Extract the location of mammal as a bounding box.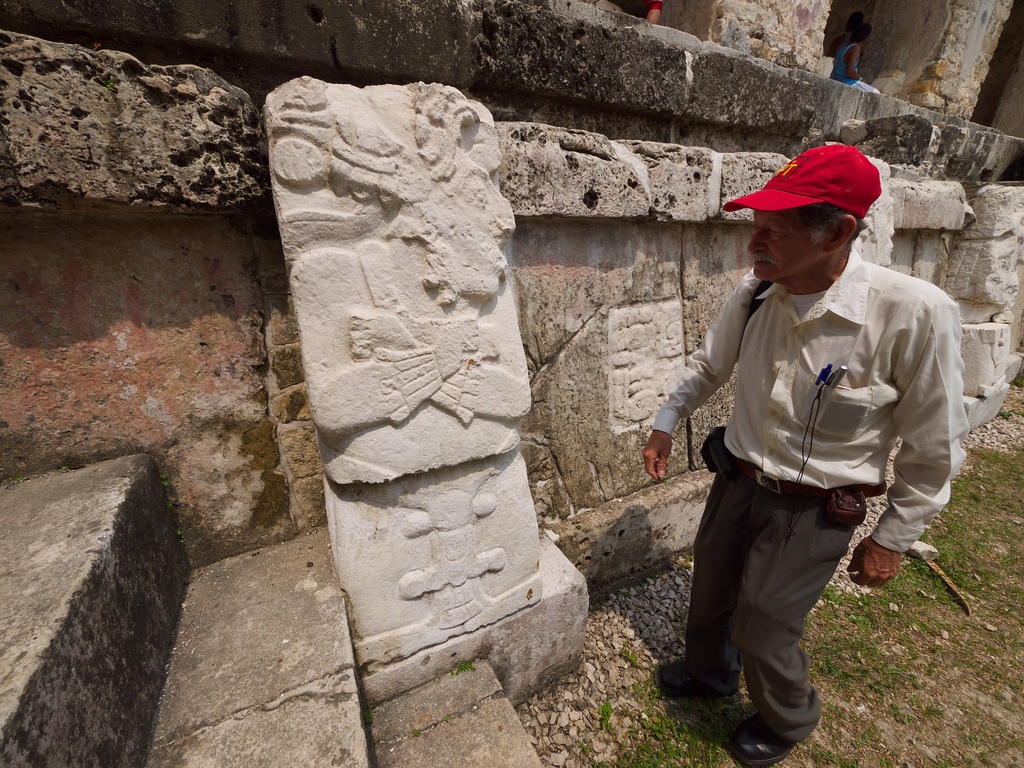
crop(267, 81, 535, 481).
